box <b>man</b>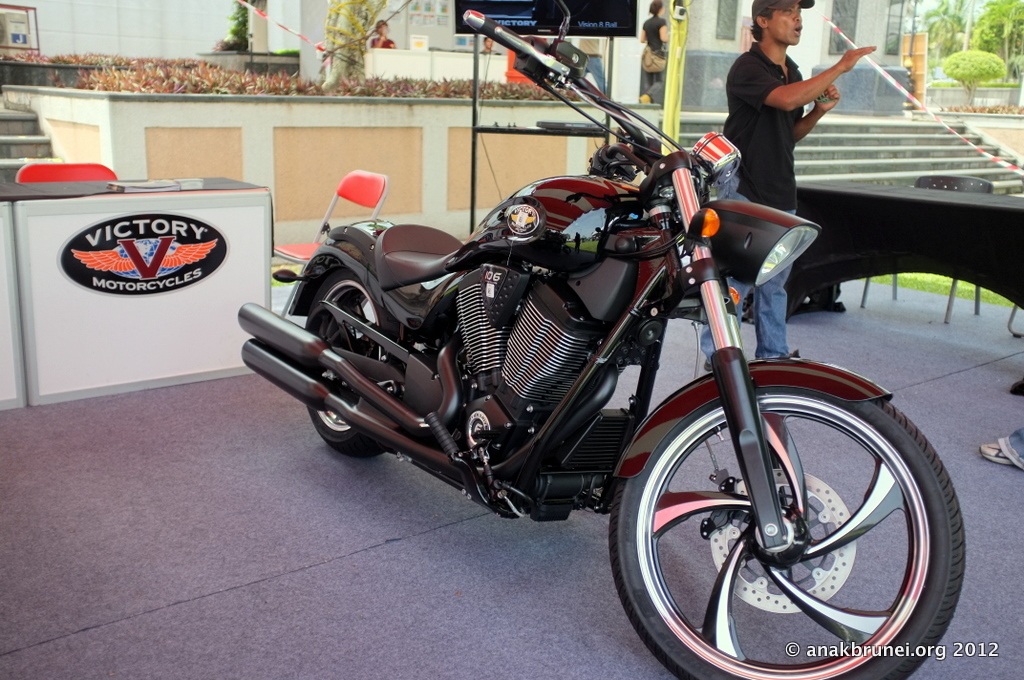
{"x1": 698, "y1": 0, "x2": 873, "y2": 371}
